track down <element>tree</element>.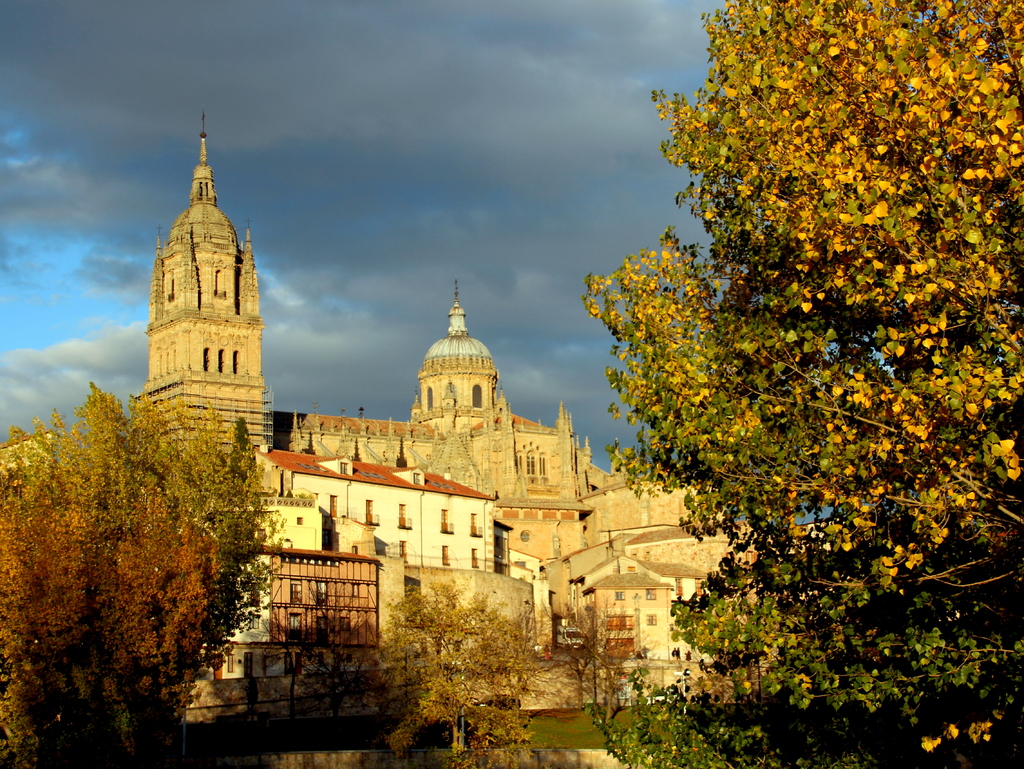
Tracked to x1=256, y1=580, x2=381, y2=748.
